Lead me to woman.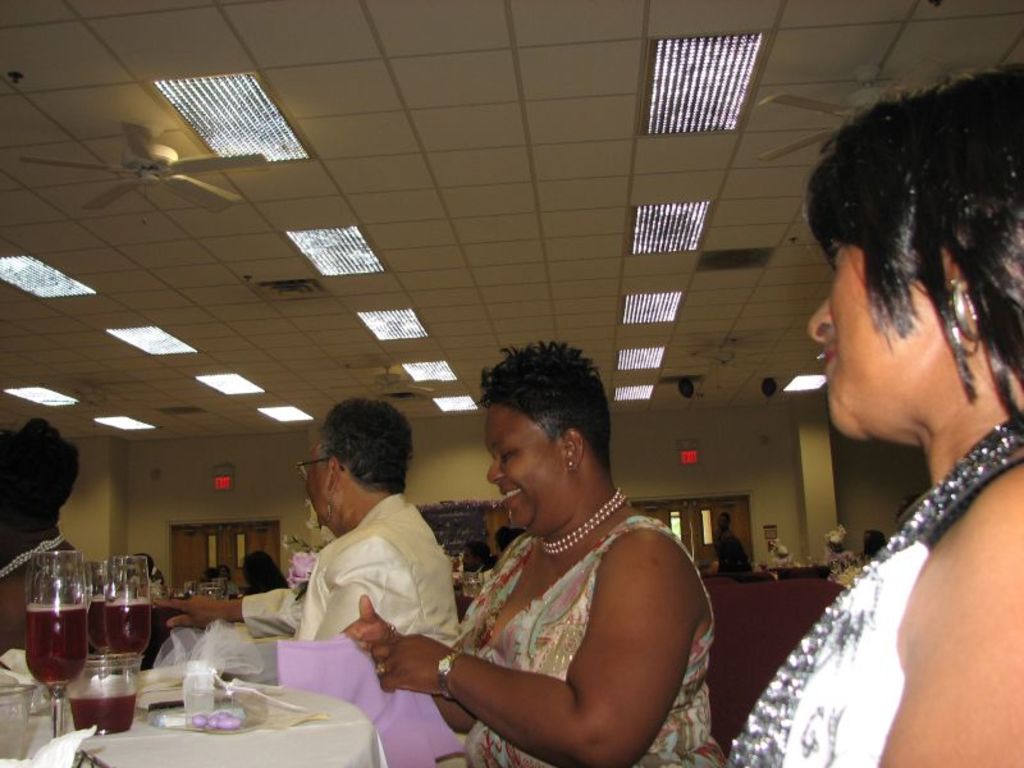
Lead to [left=238, top=548, right=293, bottom=598].
